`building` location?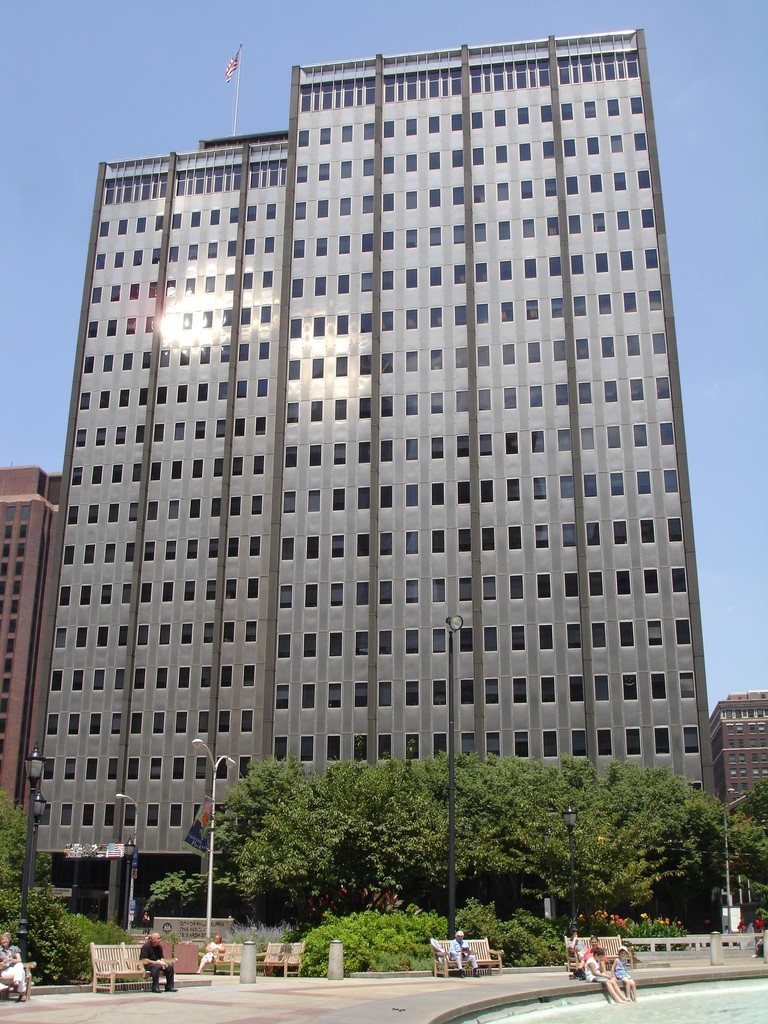
<box>0,465,65,827</box>
